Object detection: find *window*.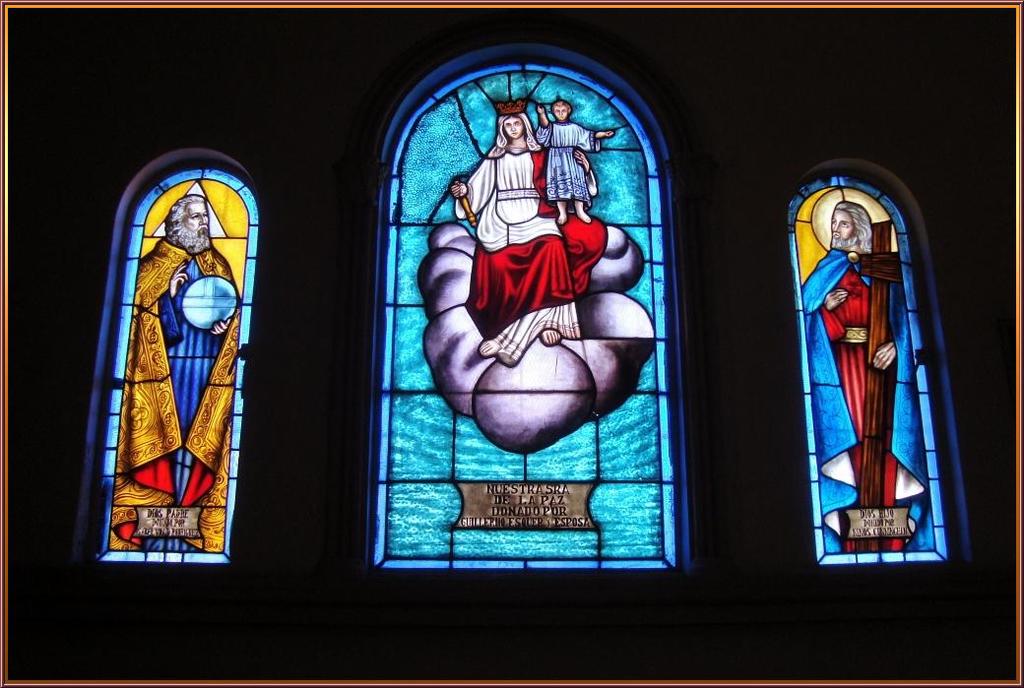
801/156/971/575.
